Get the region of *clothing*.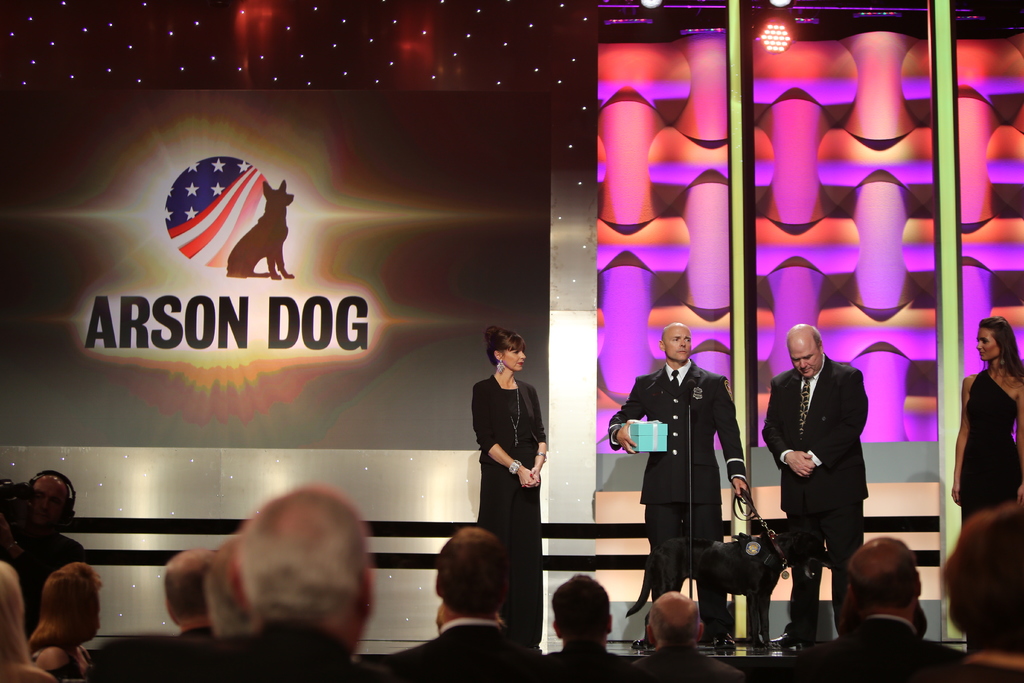
rect(387, 616, 540, 682).
